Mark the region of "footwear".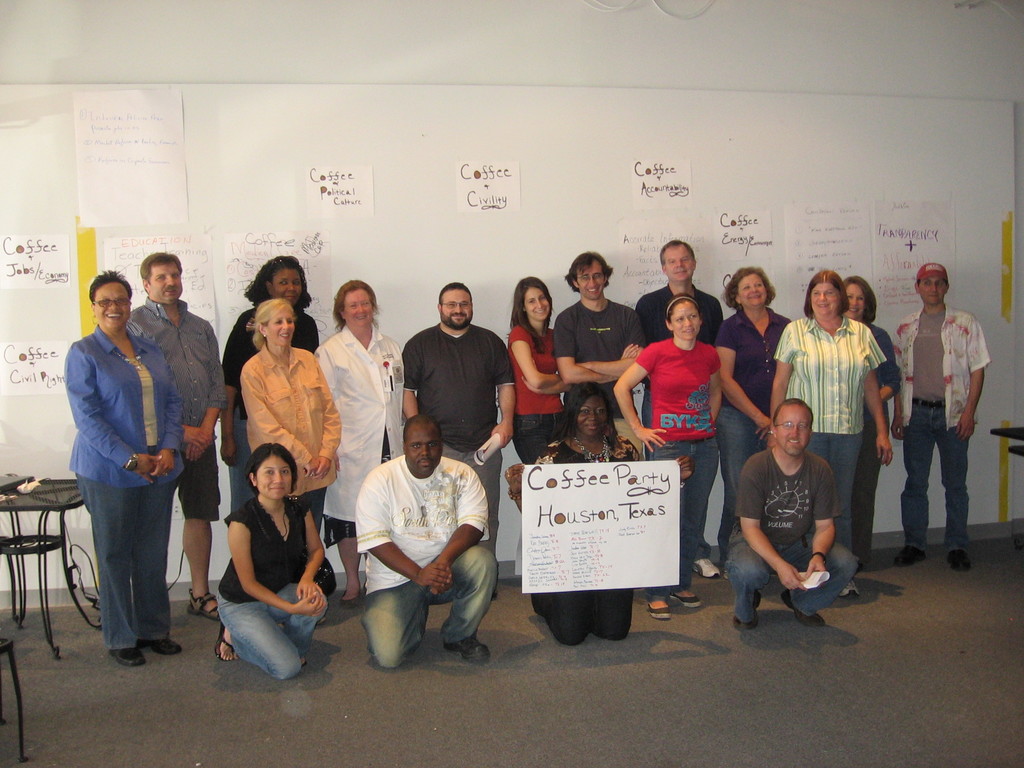
Region: left=733, top=588, right=762, bottom=627.
